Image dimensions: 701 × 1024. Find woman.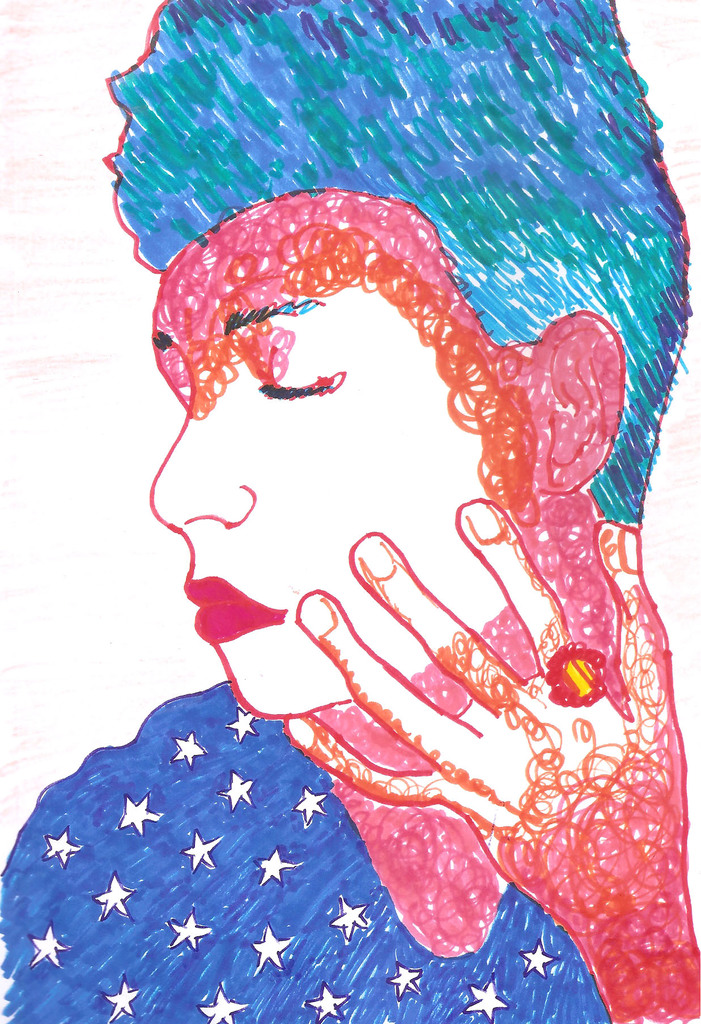
l=27, t=84, r=700, b=986.
